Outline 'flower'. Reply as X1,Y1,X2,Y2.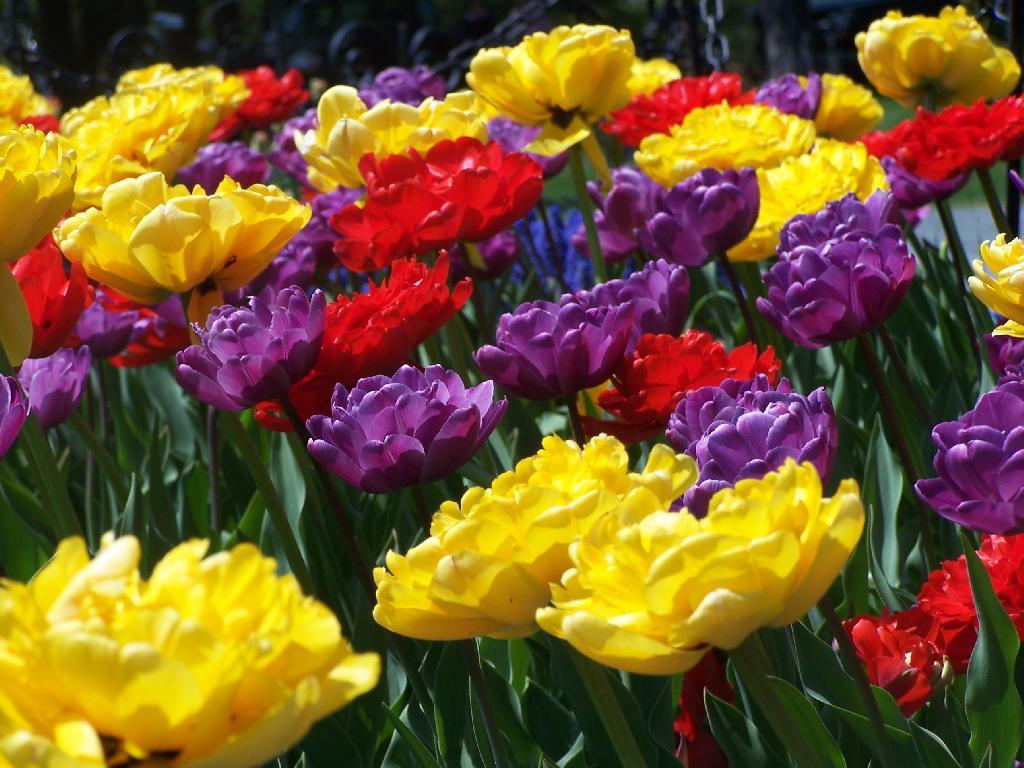
600,72,761,157.
